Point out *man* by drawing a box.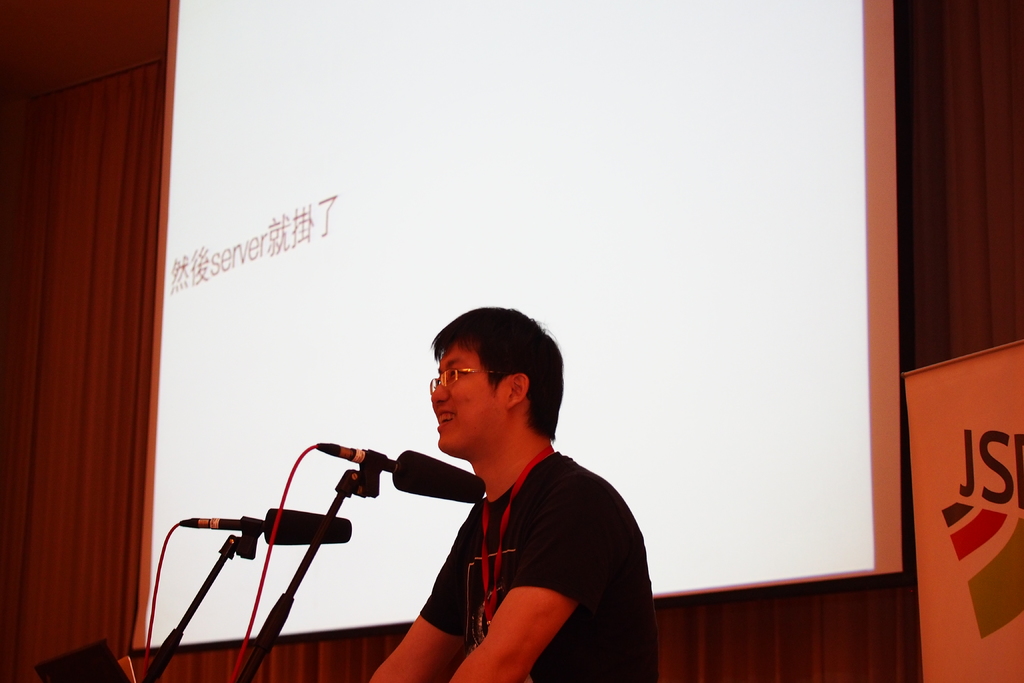
detection(343, 311, 653, 671).
